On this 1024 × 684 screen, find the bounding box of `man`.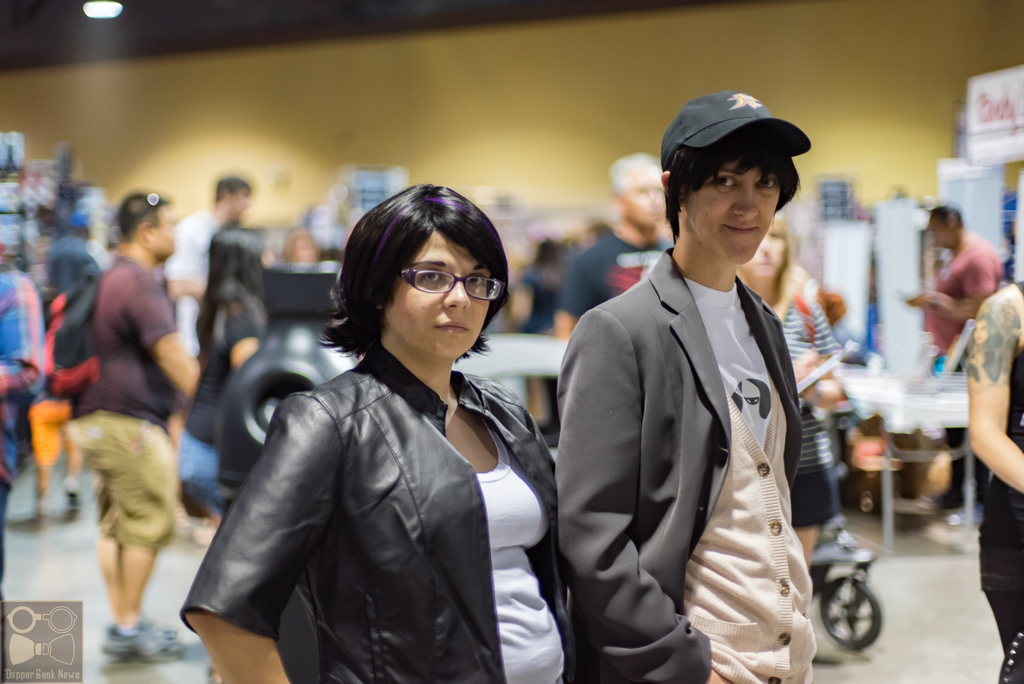
Bounding box: 561,95,852,683.
